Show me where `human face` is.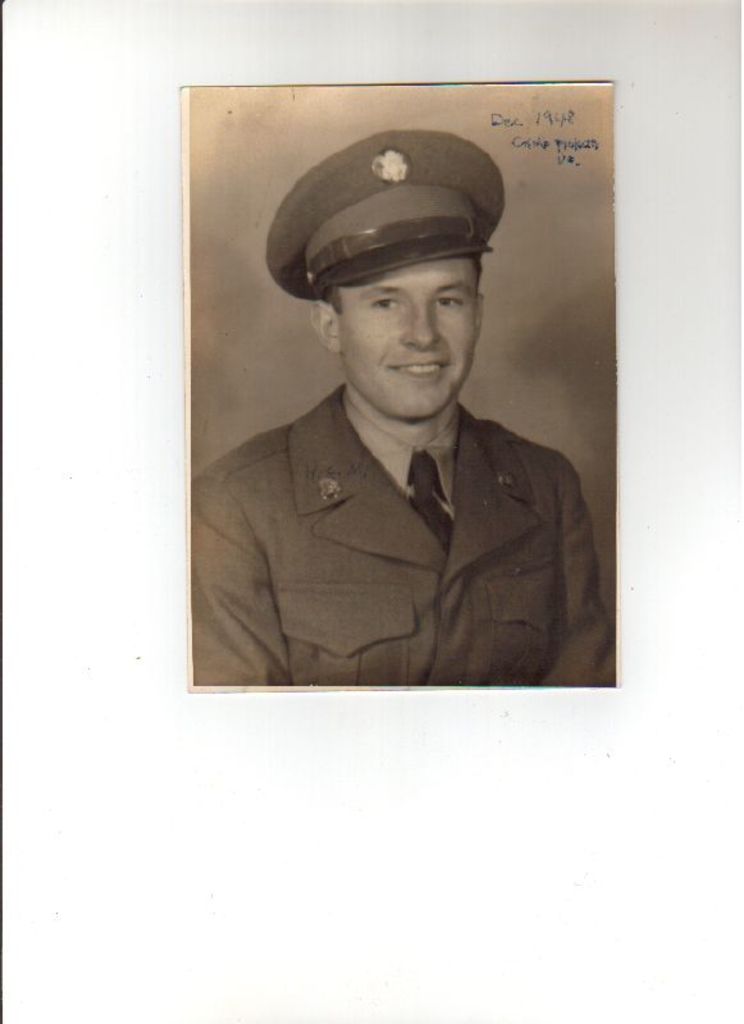
`human face` is at pyautogui.locateOnScreen(334, 255, 478, 424).
